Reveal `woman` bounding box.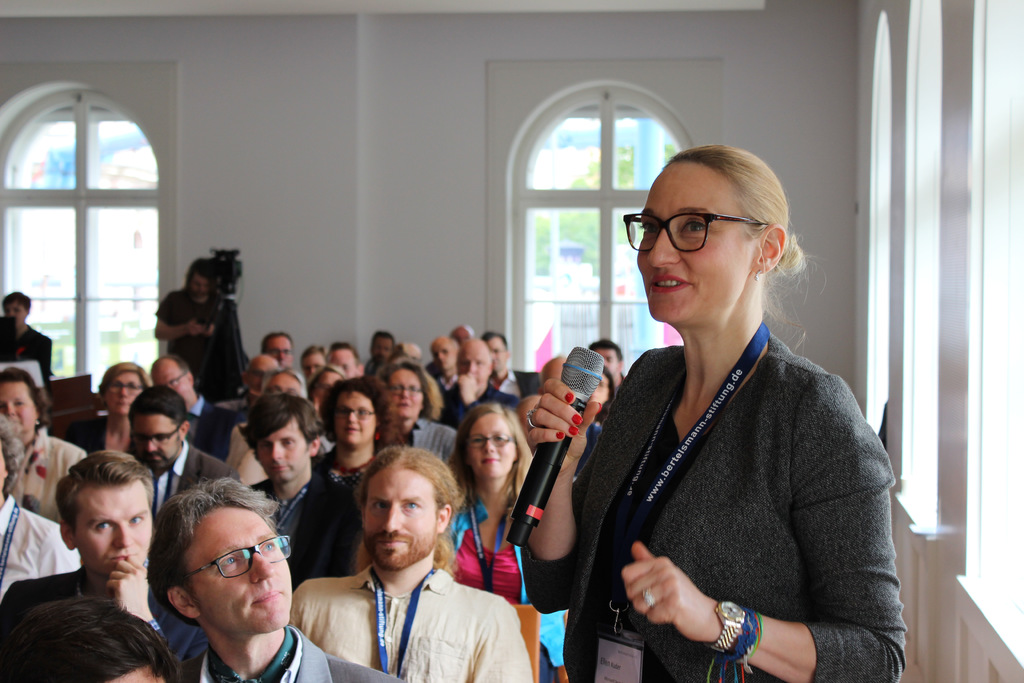
Revealed: box=[69, 361, 156, 458].
